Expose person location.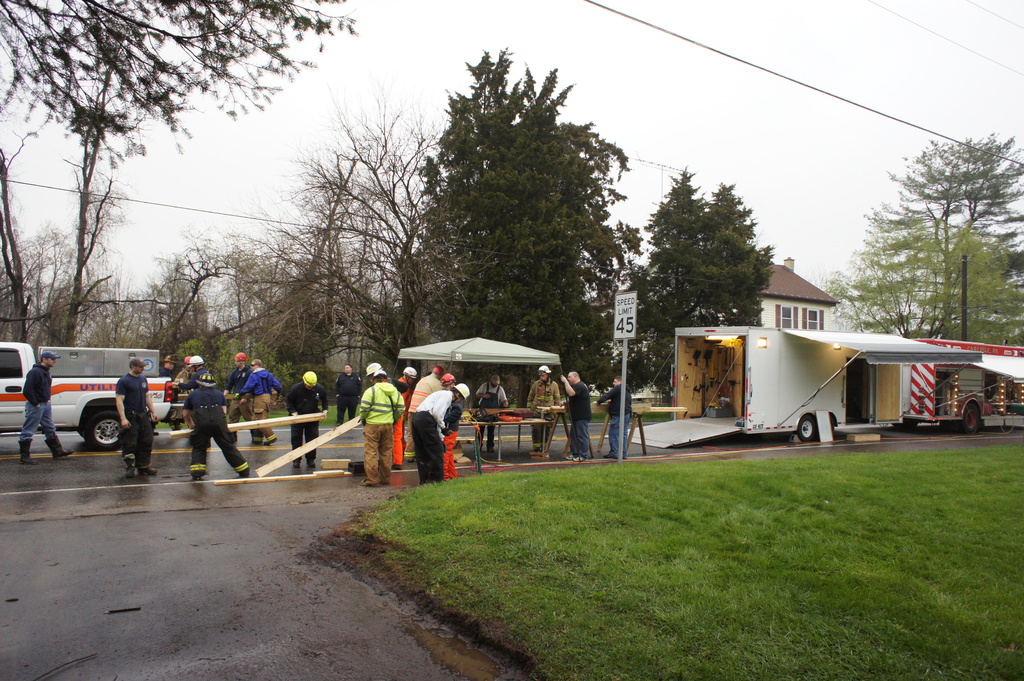
Exposed at bbox=(19, 344, 78, 464).
